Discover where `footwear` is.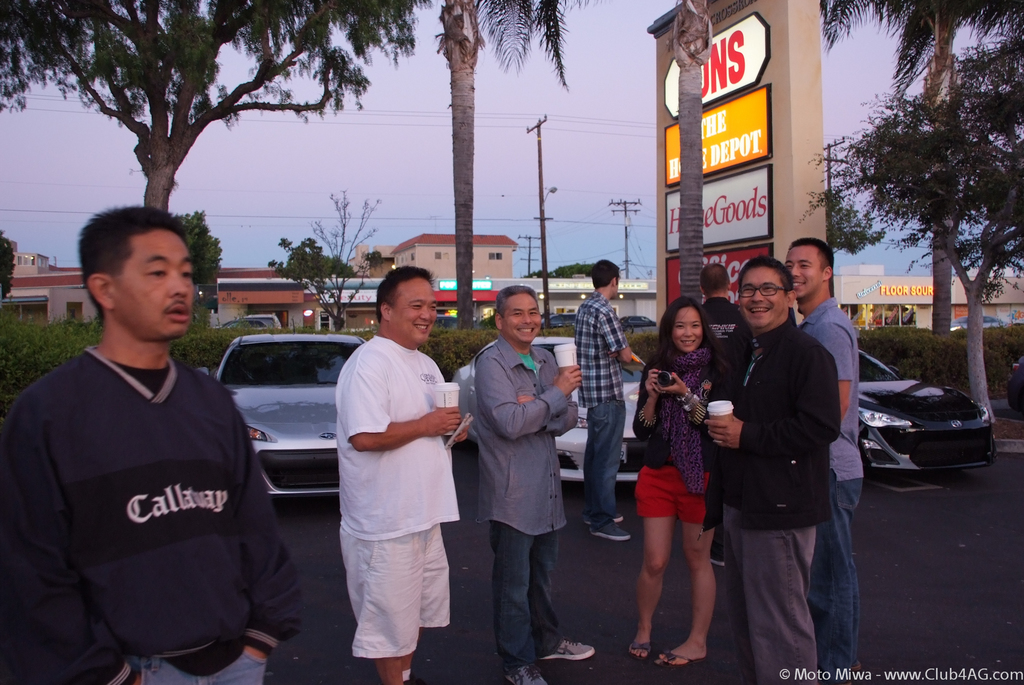
Discovered at BBox(584, 510, 627, 524).
